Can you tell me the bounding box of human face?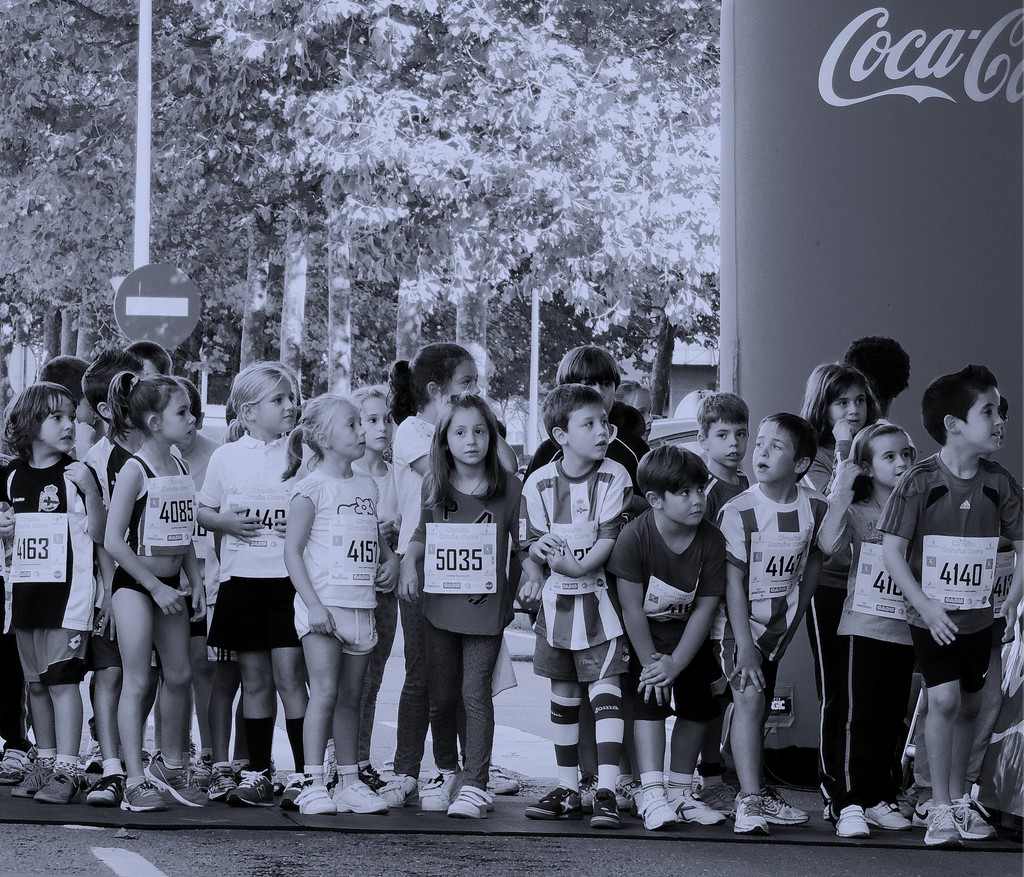
detection(705, 419, 746, 467).
